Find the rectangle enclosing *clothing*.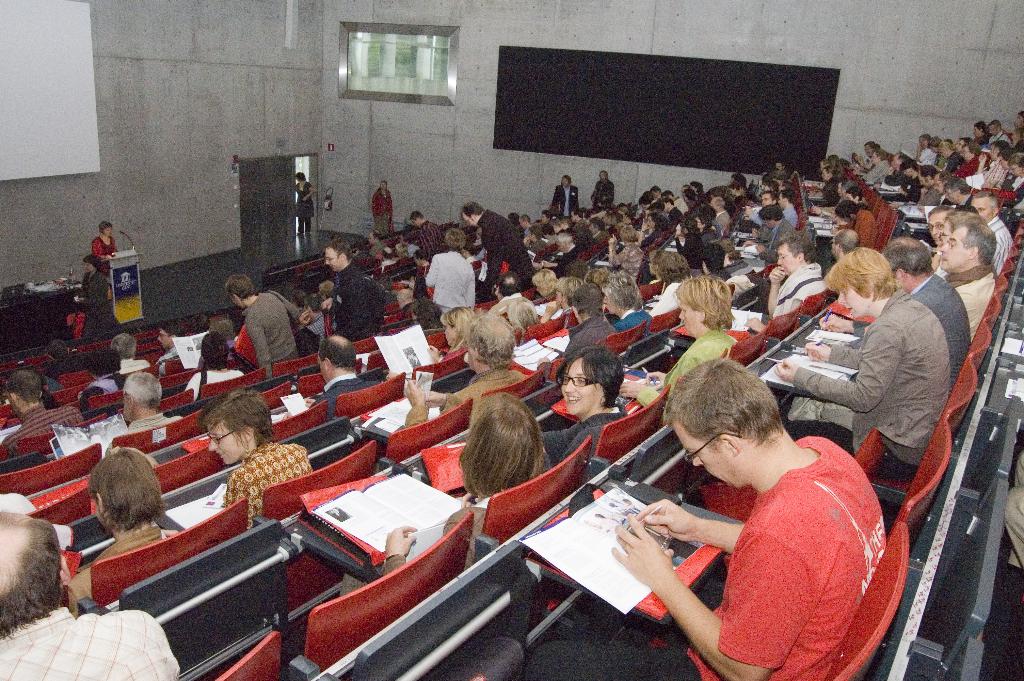
x1=676, y1=441, x2=918, y2=673.
